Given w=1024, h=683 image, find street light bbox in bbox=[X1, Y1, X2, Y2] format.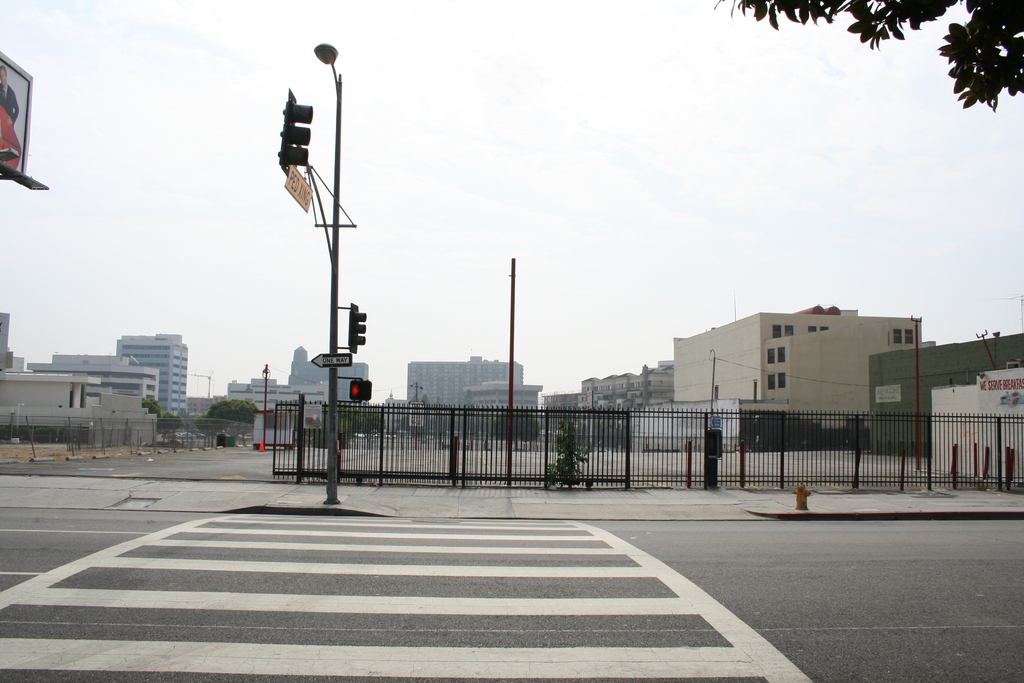
bbox=[405, 382, 426, 448].
